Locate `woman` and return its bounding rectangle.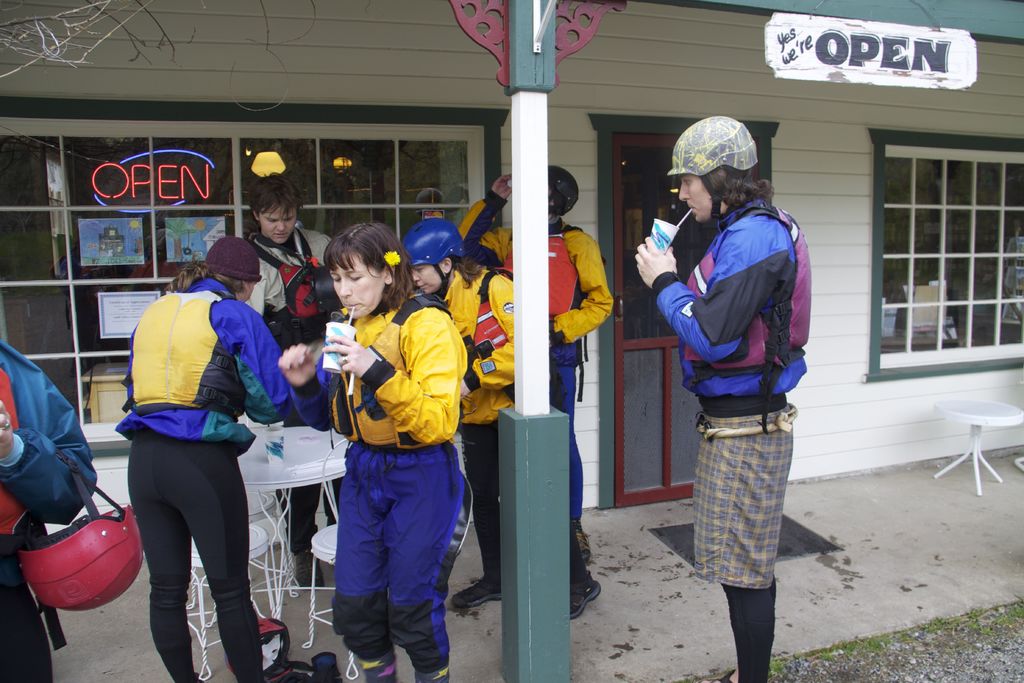
<region>111, 229, 307, 682</region>.
